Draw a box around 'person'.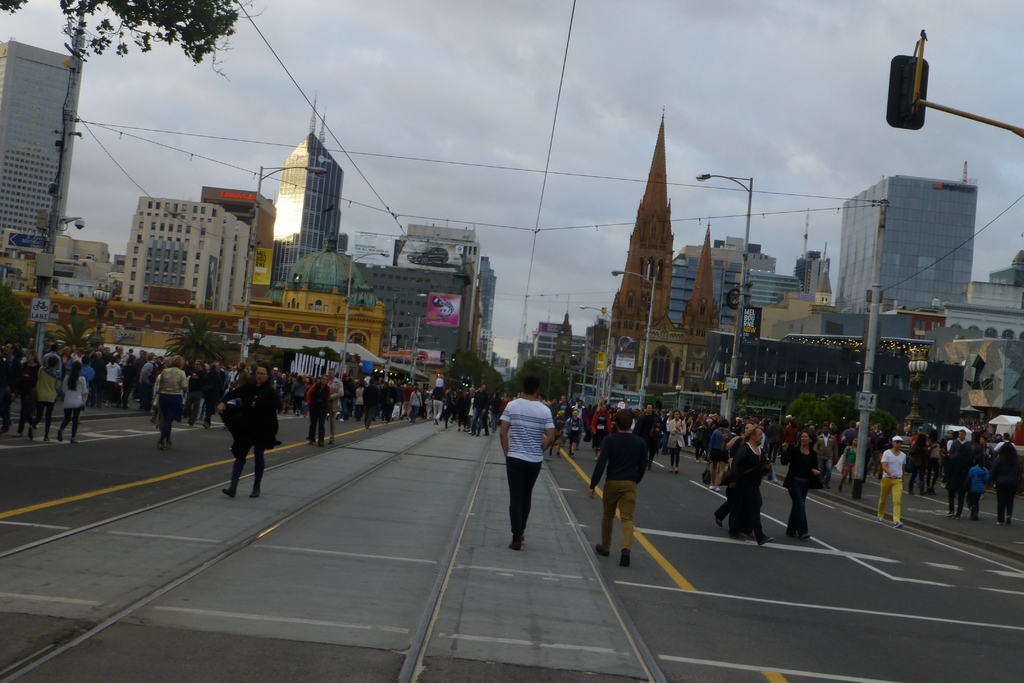
x1=993 y1=426 x2=1010 y2=450.
